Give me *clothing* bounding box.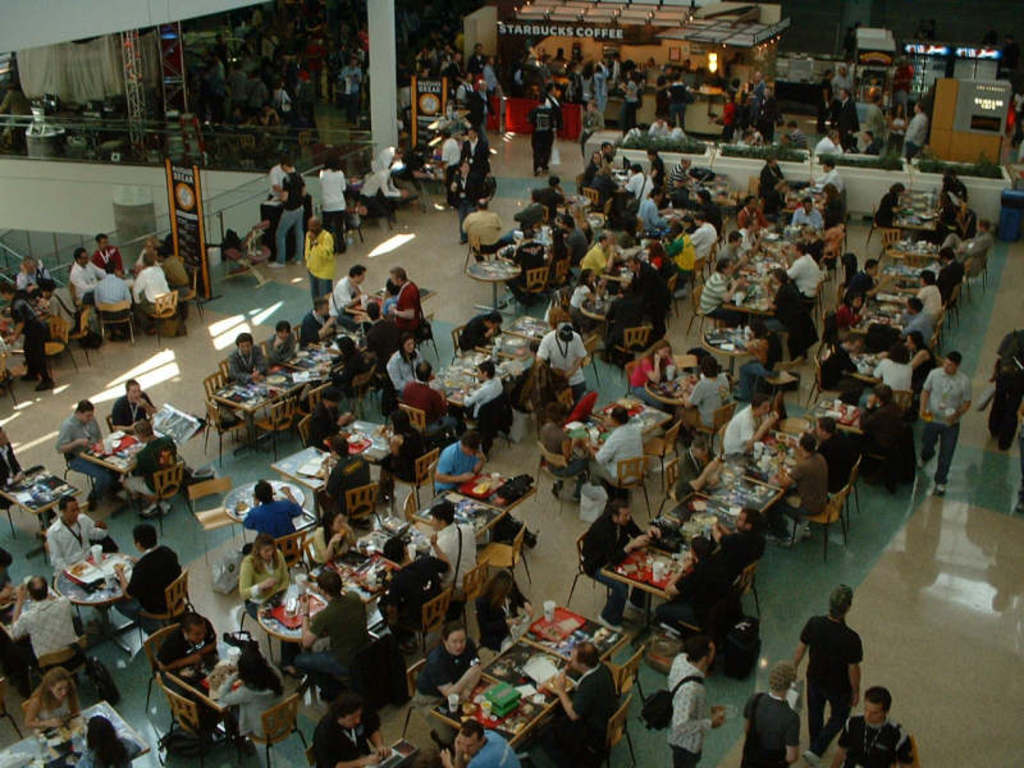
detection(529, 326, 590, 392).
